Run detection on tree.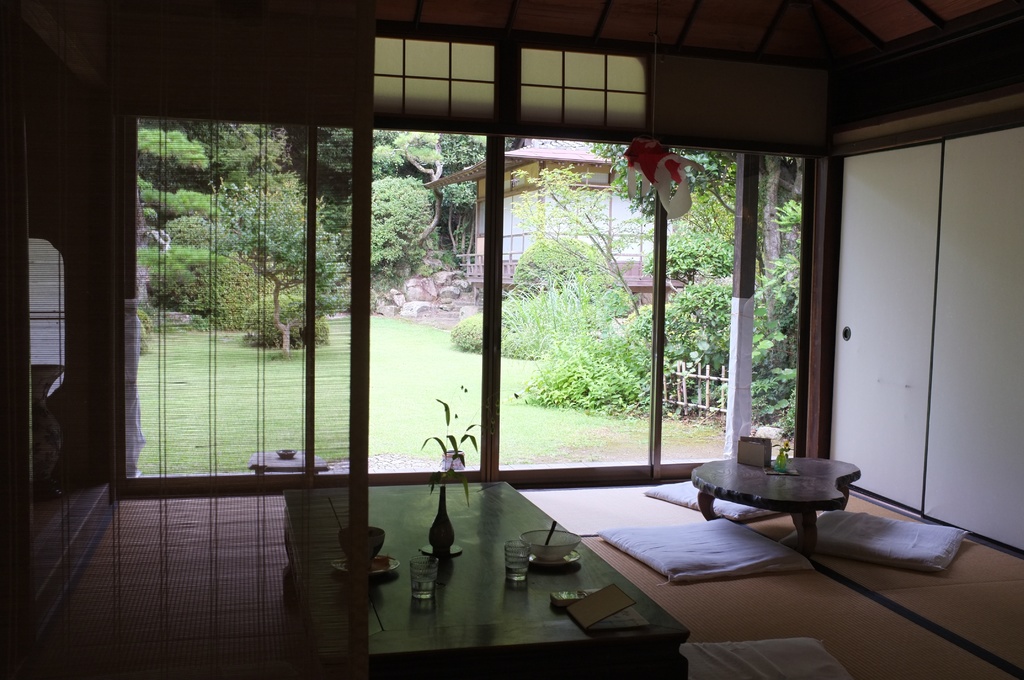
Result: pyautogui.locateOnScreen(102, 112, 789, 364).
